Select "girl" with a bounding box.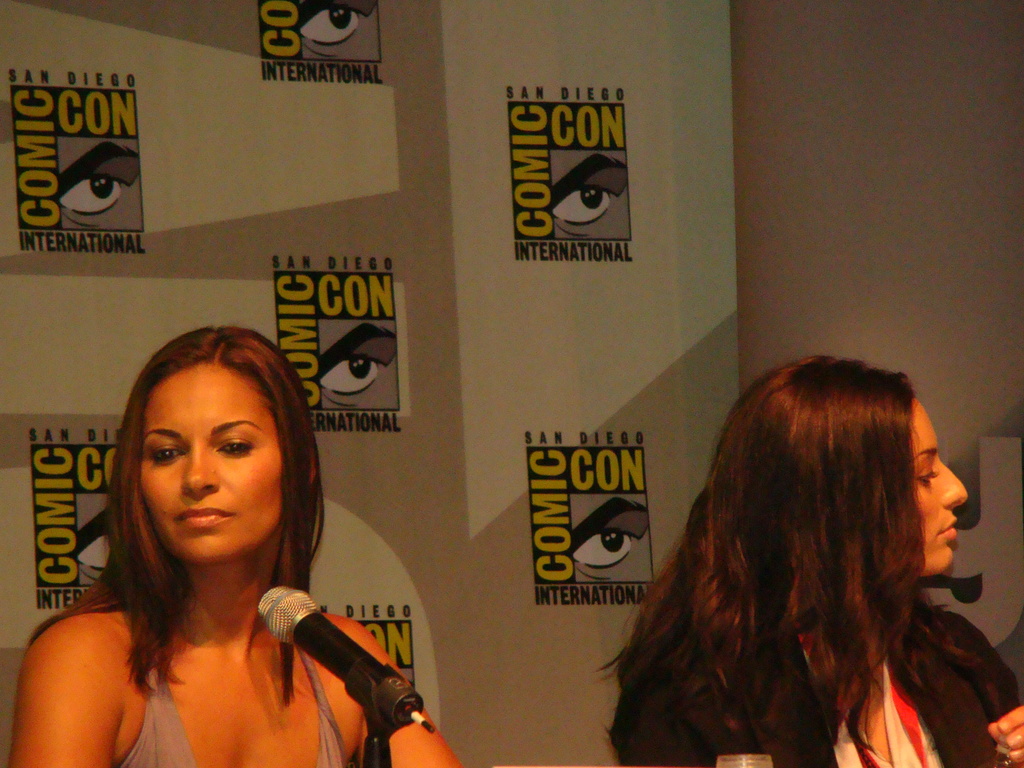
13,327,465,767.
